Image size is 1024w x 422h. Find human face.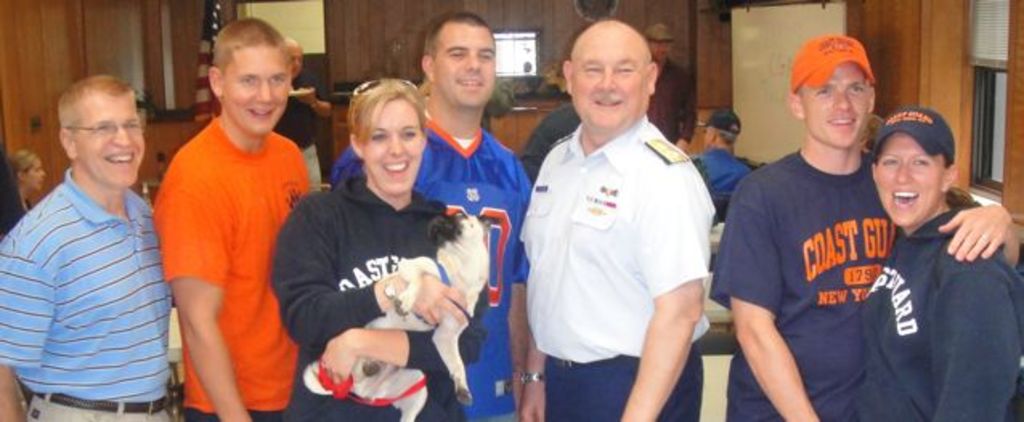
bbox=[432, 21, 494, 106].
